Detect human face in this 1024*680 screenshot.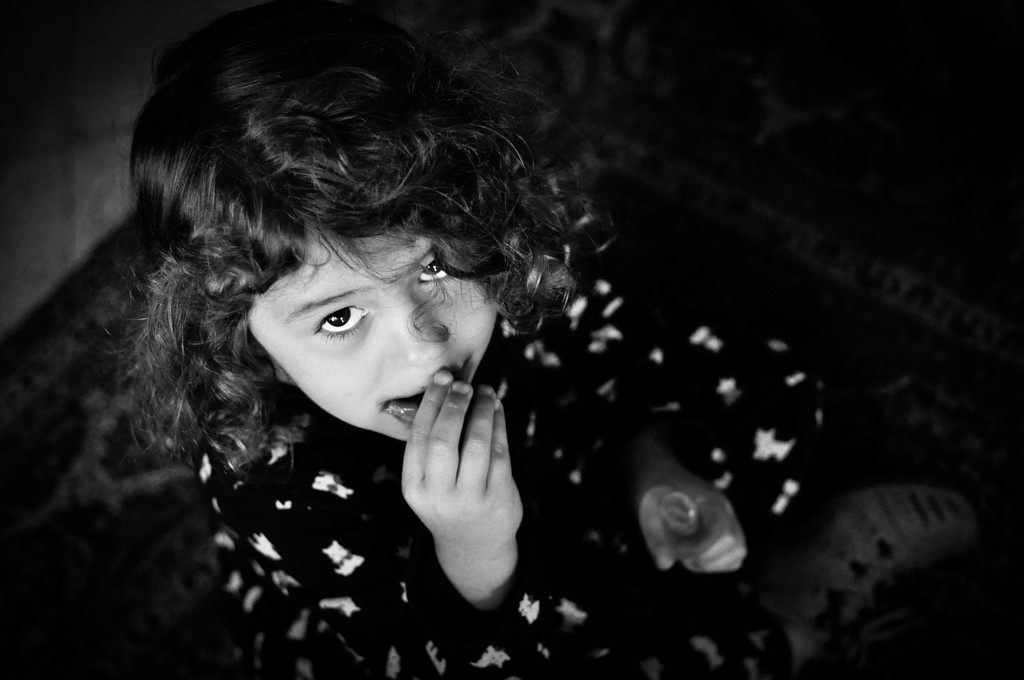
Detection: <box>246,222,499,444</box>.
